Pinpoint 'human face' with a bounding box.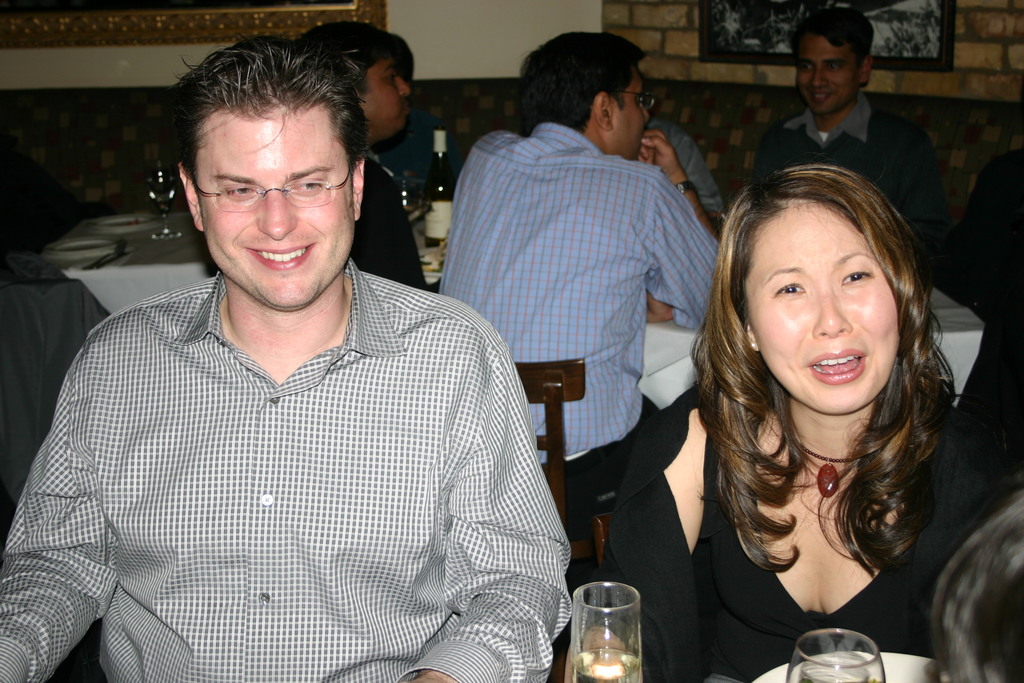
box=[357, 54, 410, 142].
